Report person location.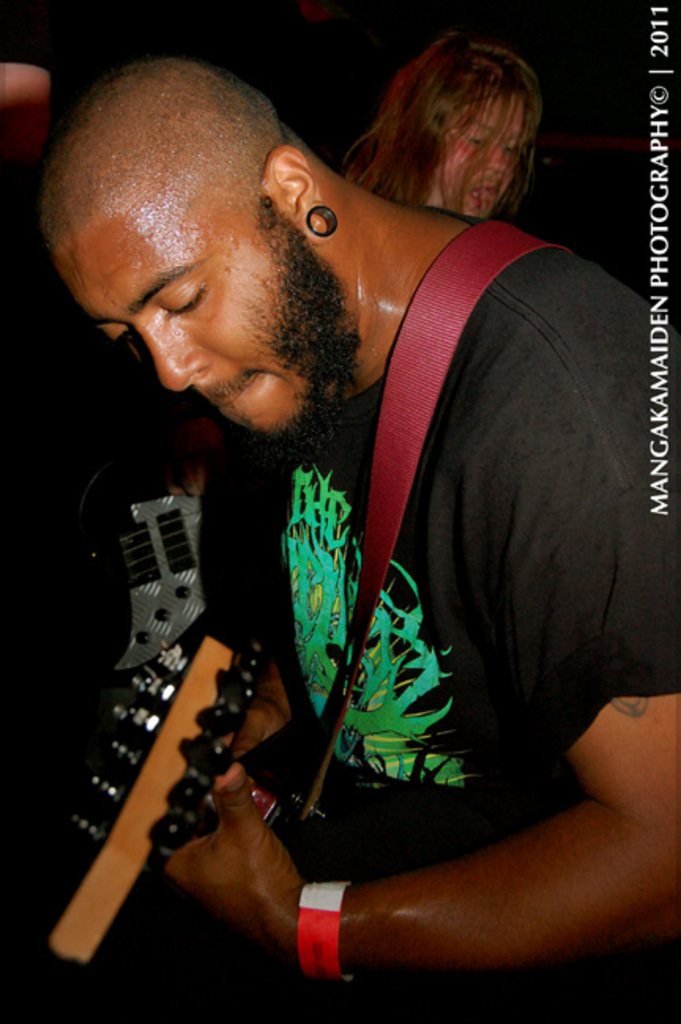
Report: 336, 20, 547, 221.
